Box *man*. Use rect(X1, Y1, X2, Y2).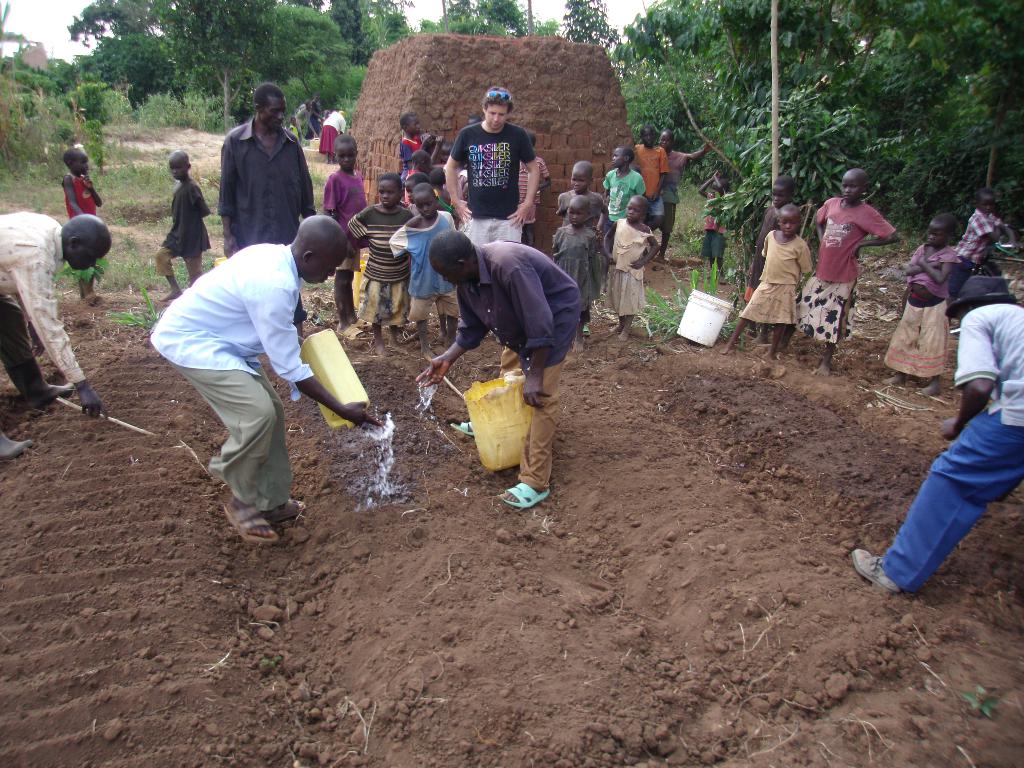
rect(848, 273, 1023, 597).
